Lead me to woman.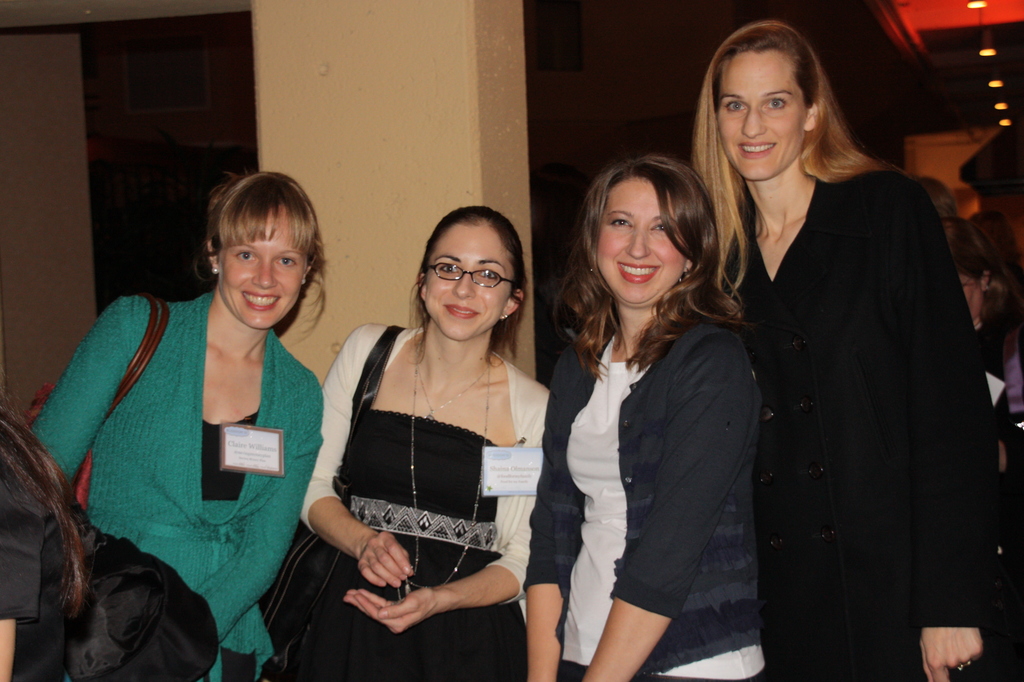
Lead to Rect(691, 19, 1023, 681).
